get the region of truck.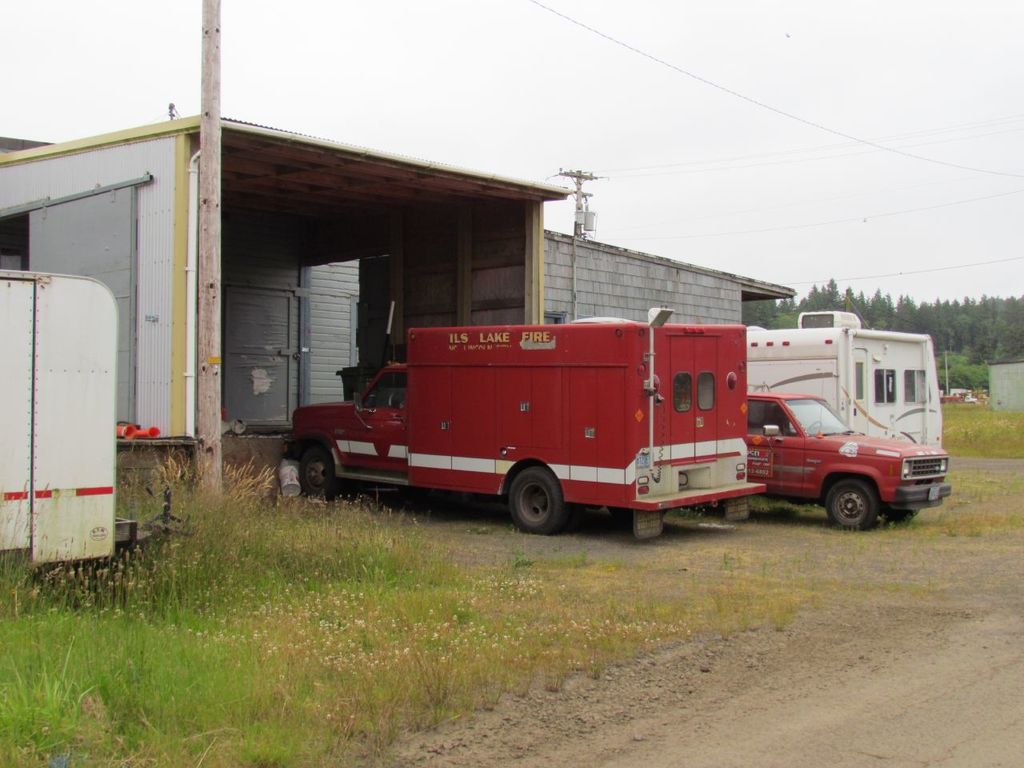
BBox(298, 314, 766, 531).
